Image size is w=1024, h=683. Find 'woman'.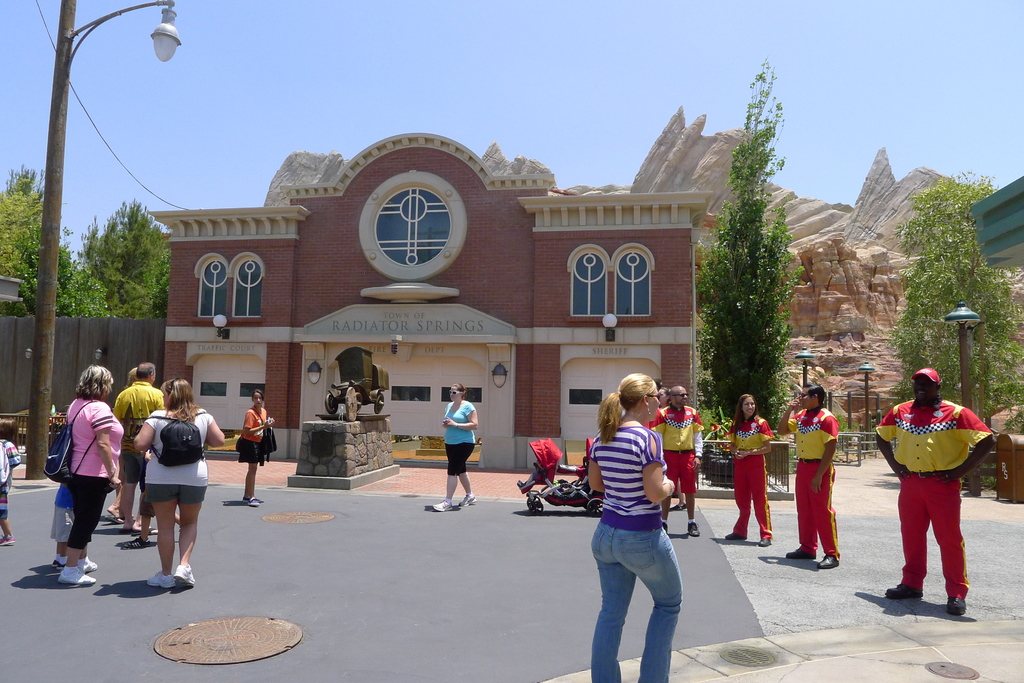
[121, 387, 202, 599].
